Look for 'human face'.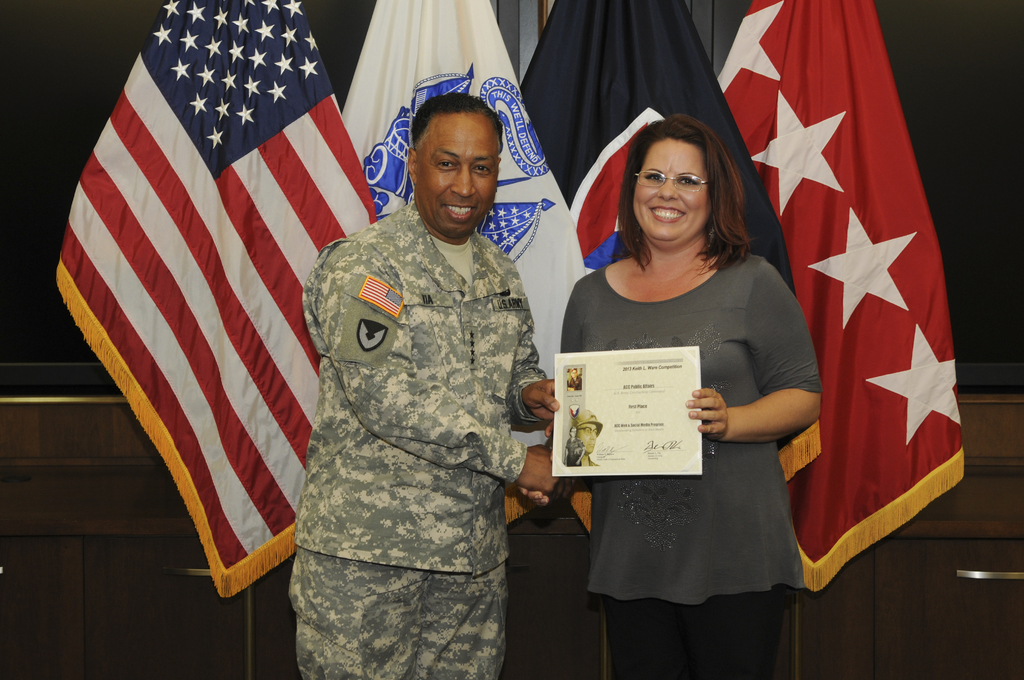
Found: crop(419, 119, 504, 239).
